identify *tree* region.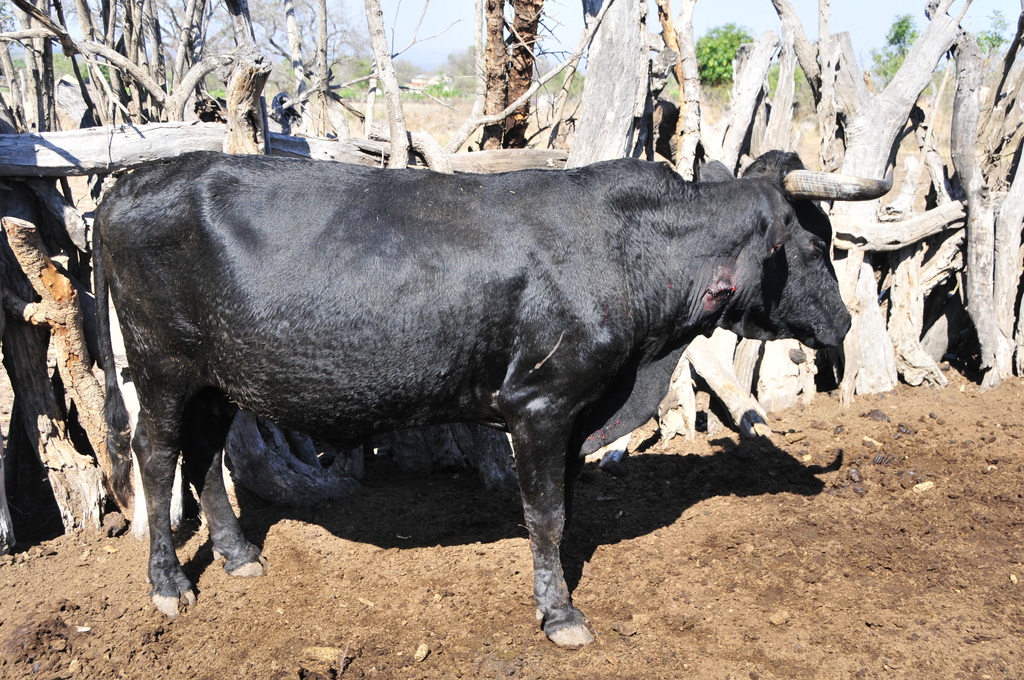
Region: {"left": 691, "top": 17, "right": 767, "bottom": 92}.
